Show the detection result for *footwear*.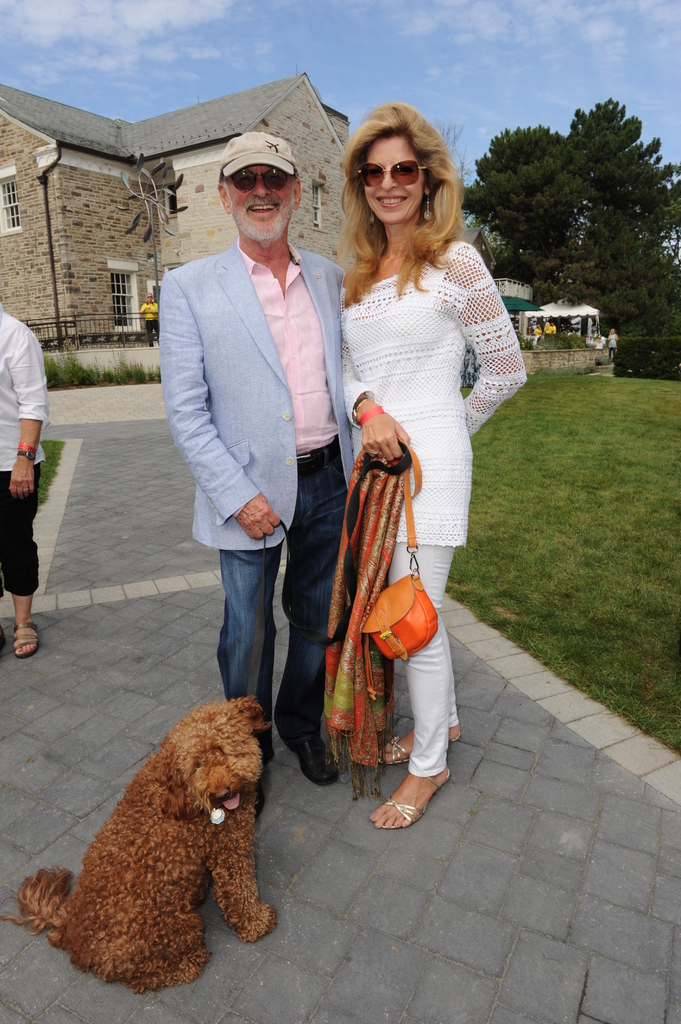
<region>372, 735, 410, 767</region>.
